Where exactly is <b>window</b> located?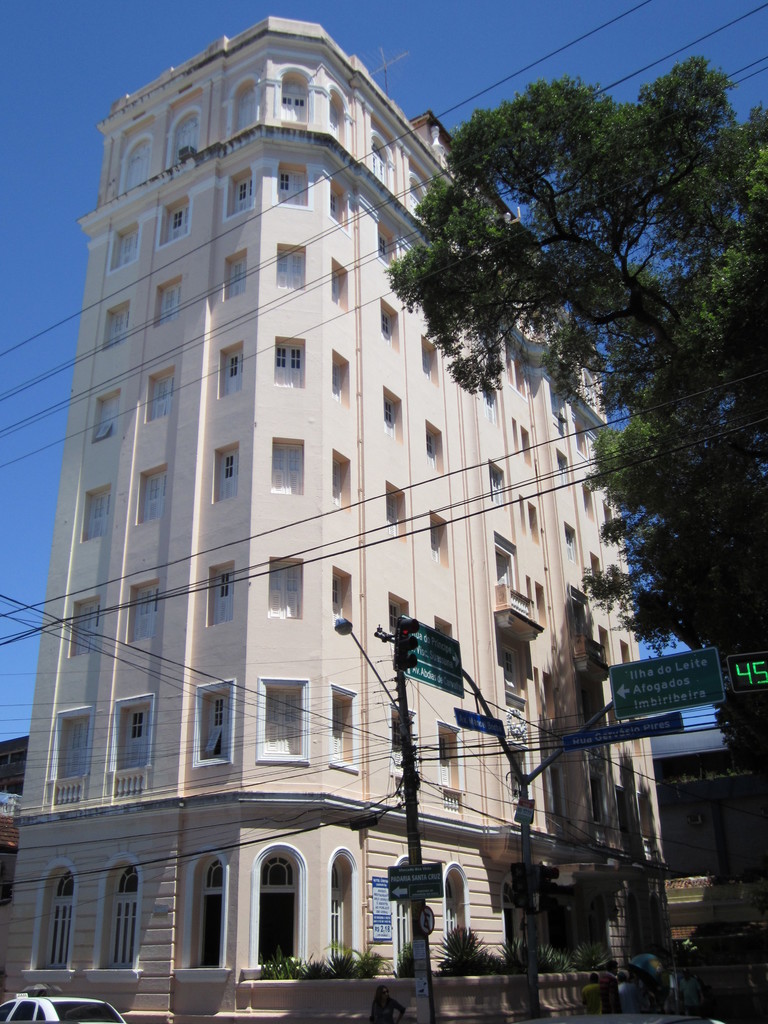
Its bounding box is crop(84, 488, 109, 540).
